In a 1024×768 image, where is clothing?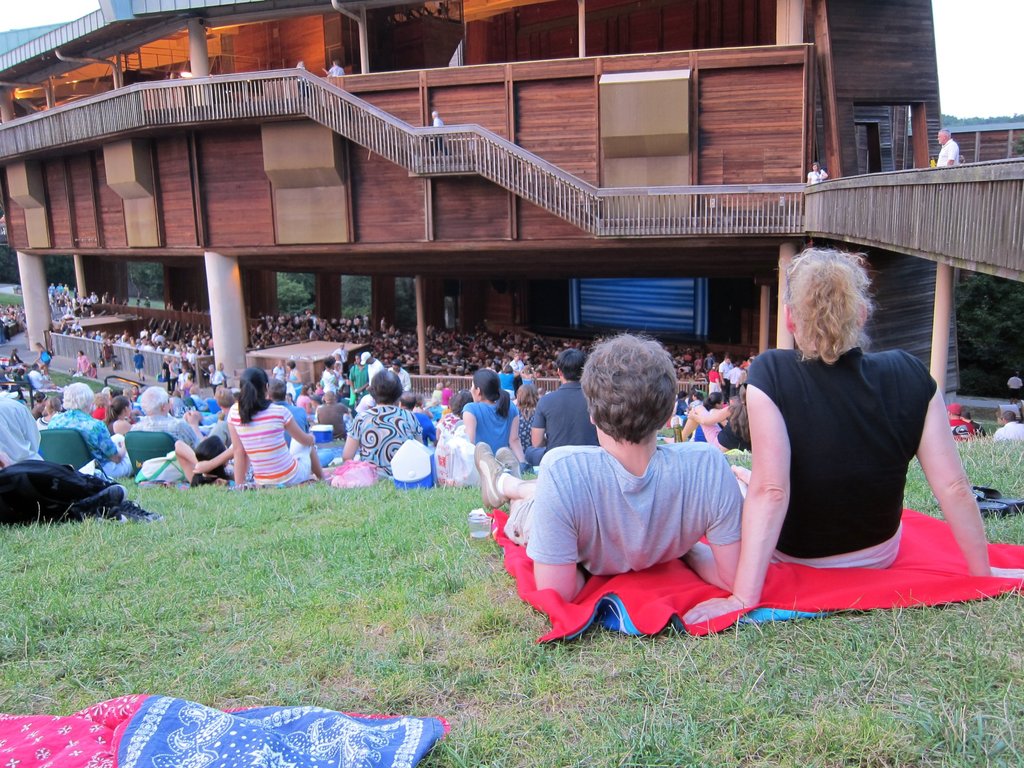
crop(932, 135, 964, 172).
